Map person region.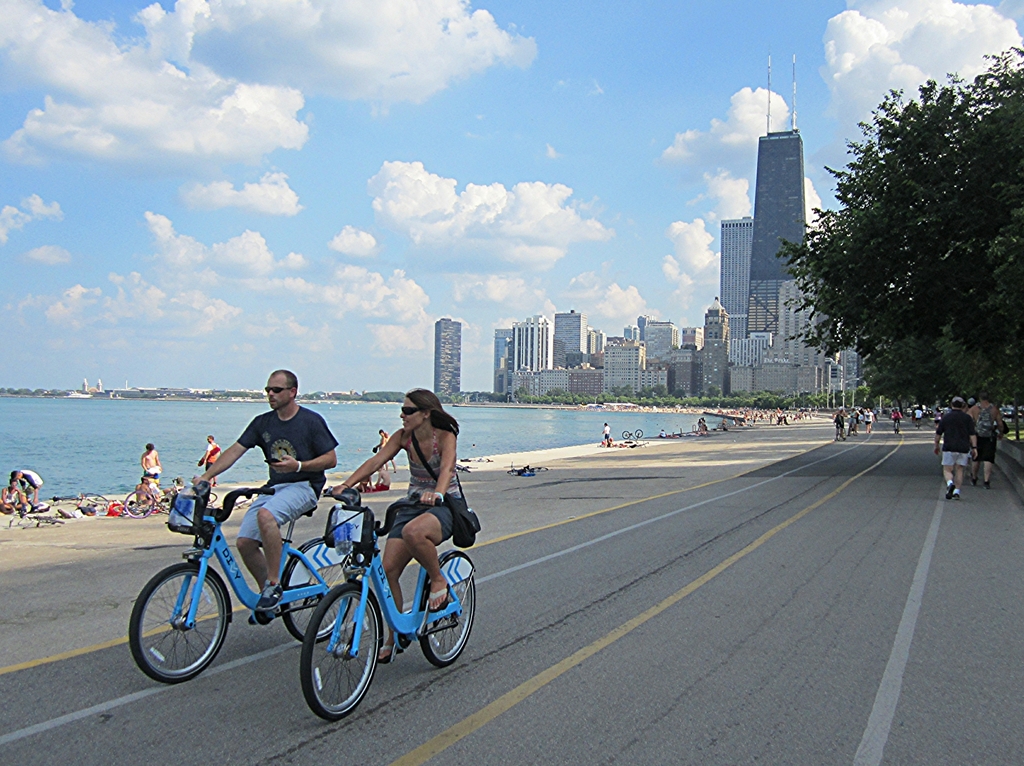
Mapped to <box>964,397,973,406</box>.
